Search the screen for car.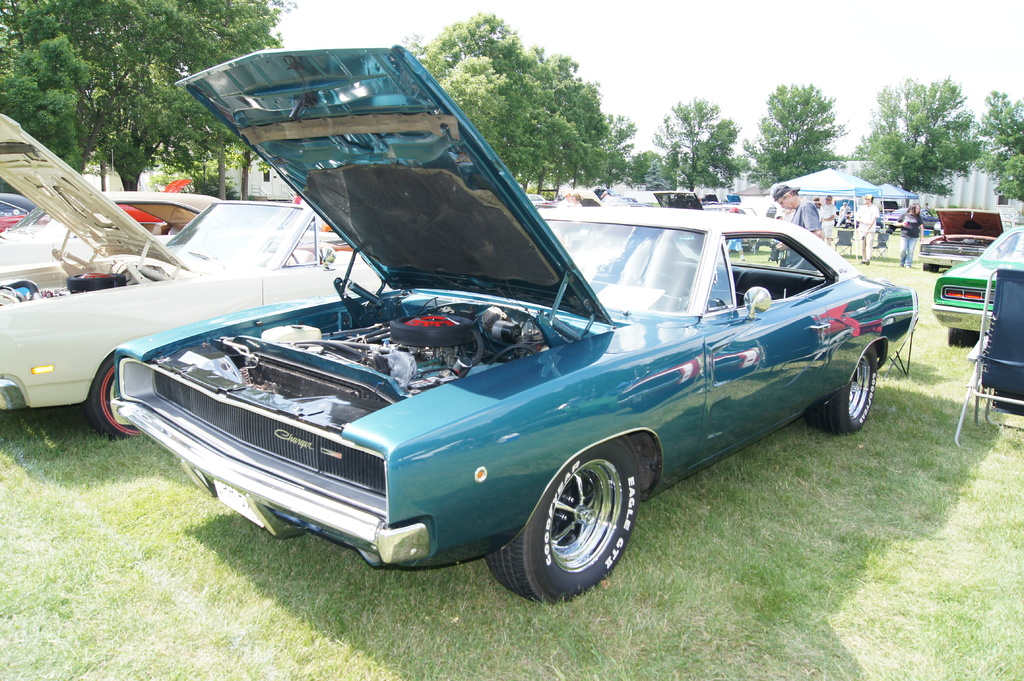
Found at region(73, 100, 898, 607).
